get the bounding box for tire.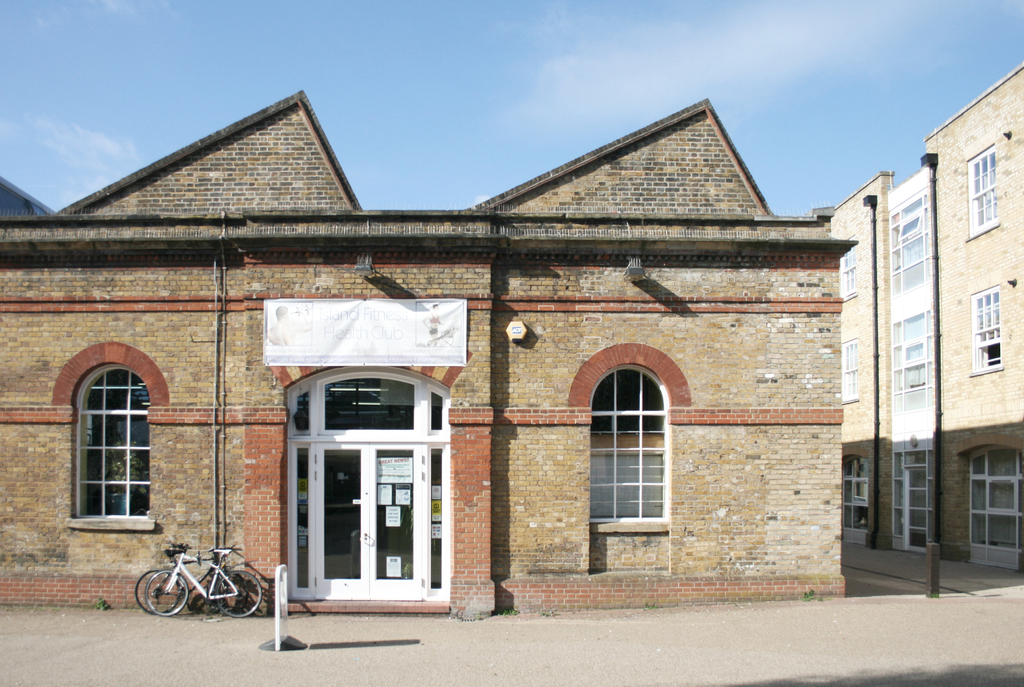
l=136, t=569, r=180, b=612.
